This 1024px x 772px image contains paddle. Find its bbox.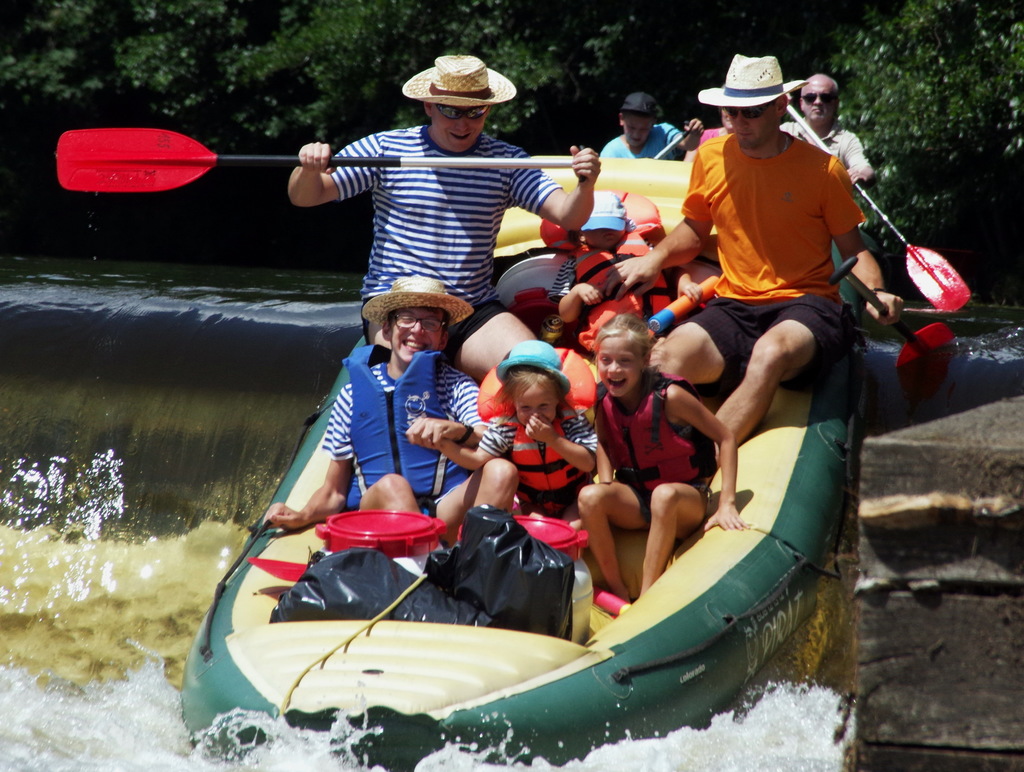
<box>831,258,952,369</box>.
